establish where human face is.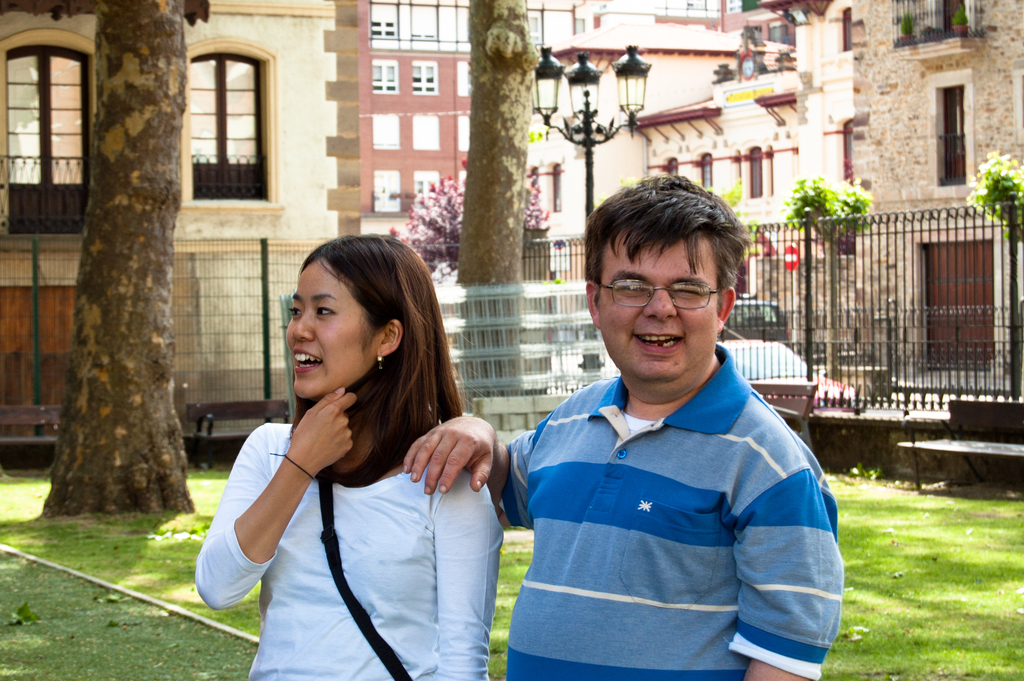
Established at [591,231,729,375].
